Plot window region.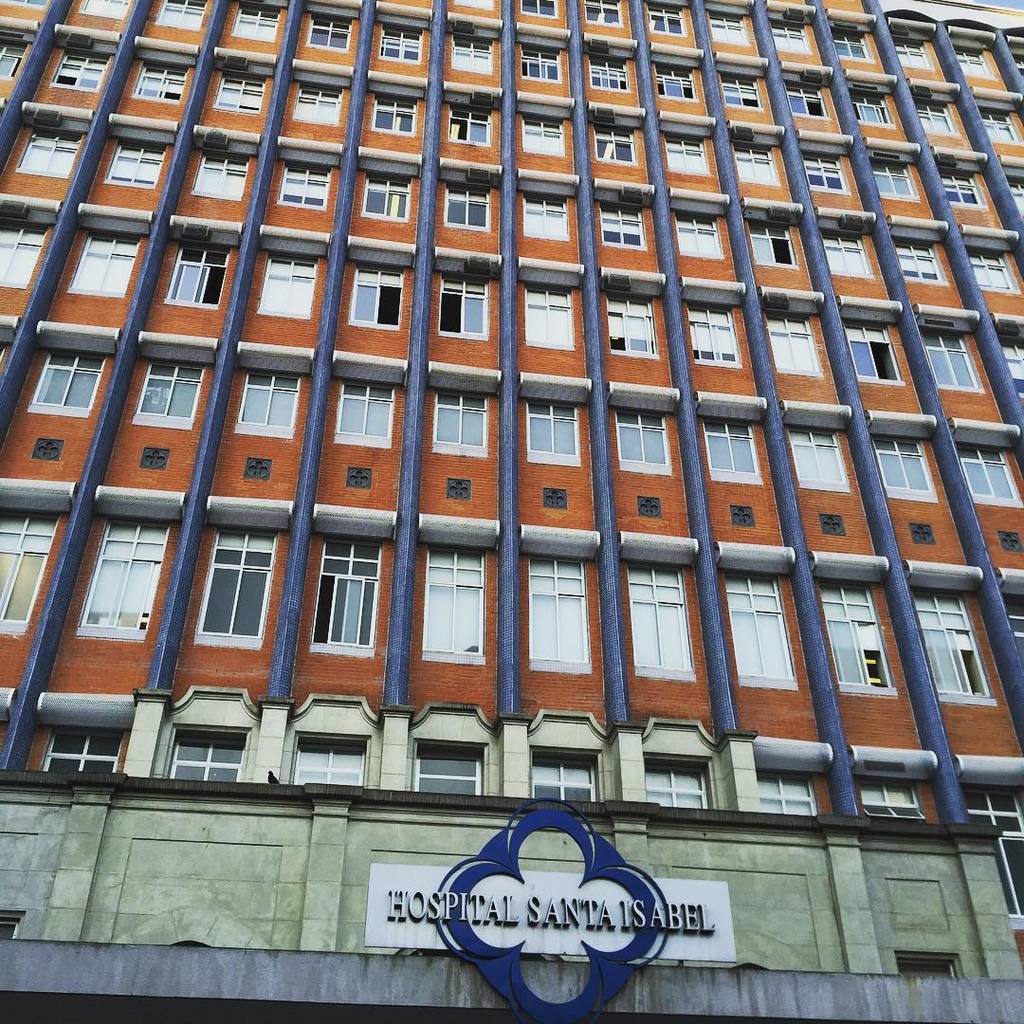
Plotted at <box>196,529,274,660</box>.
